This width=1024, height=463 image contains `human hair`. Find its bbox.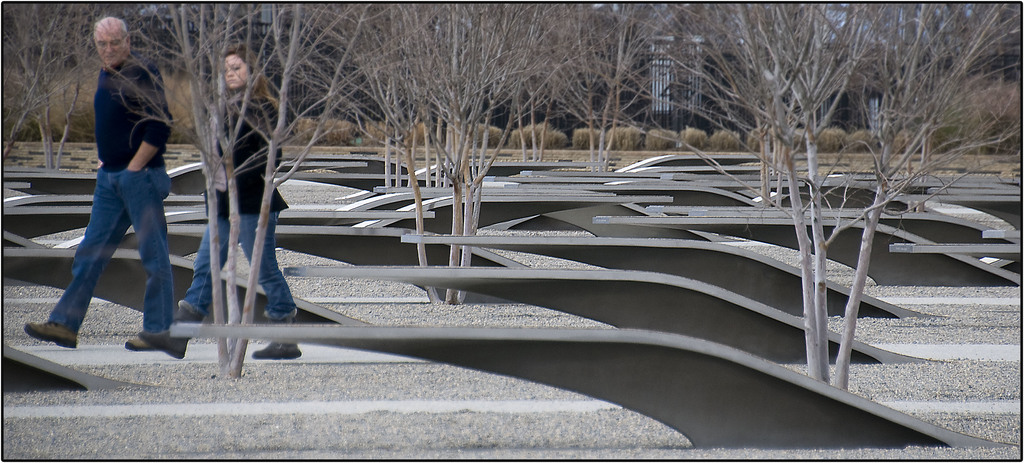
[left=92, top=17, right=129, bottom=42].
